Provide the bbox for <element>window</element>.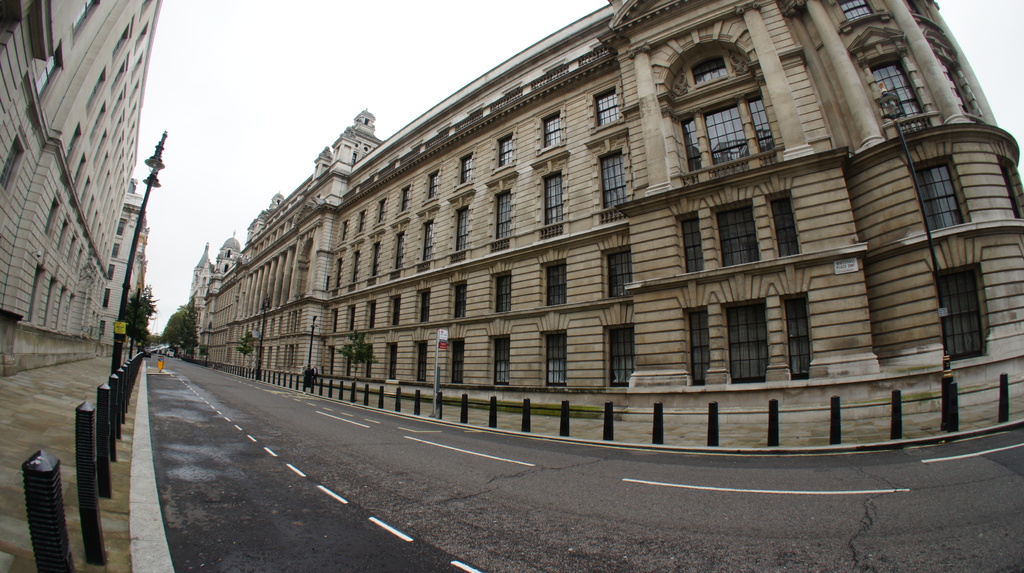
(355,248,359,278).
